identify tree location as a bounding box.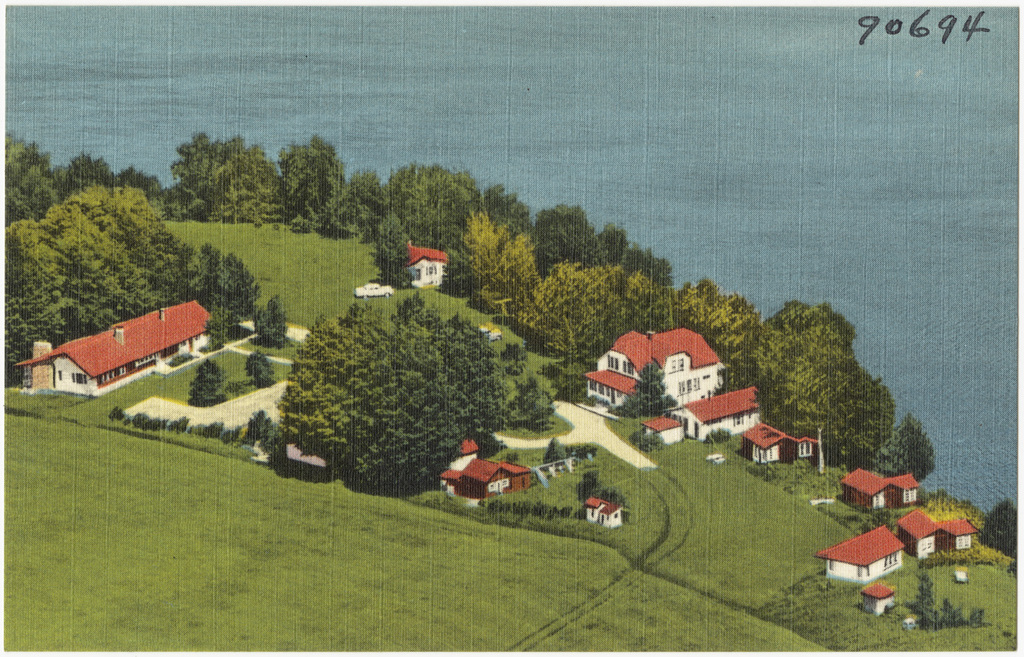
left=272, top=291, right=531, bottom=464.
